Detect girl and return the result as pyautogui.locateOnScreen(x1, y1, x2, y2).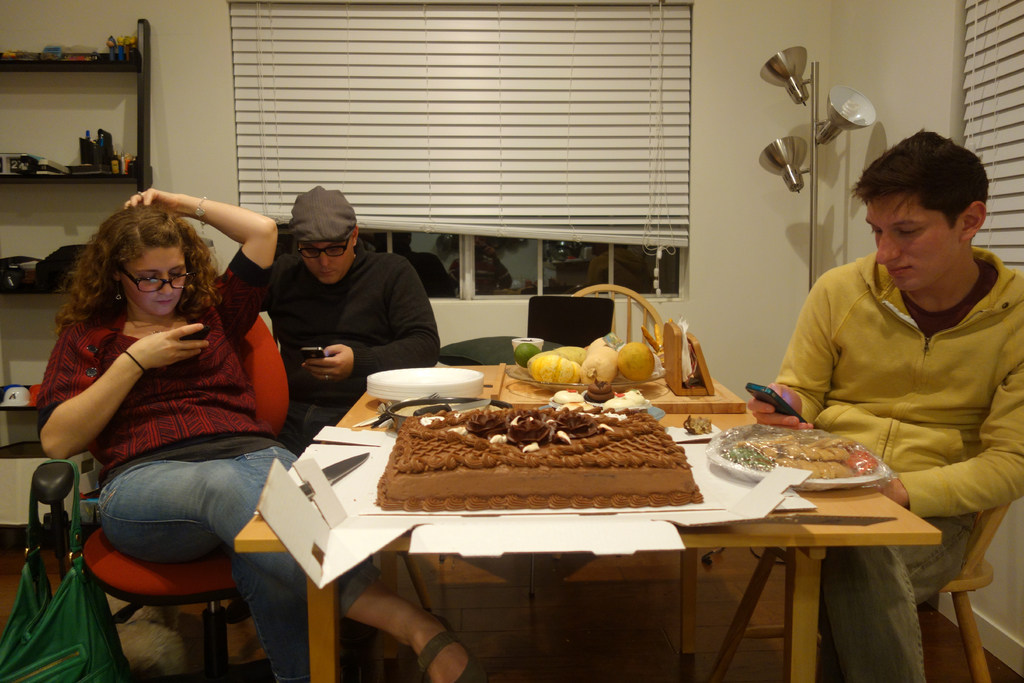
pyautogui.locateOnScreen(42, 189, 476, 681).
